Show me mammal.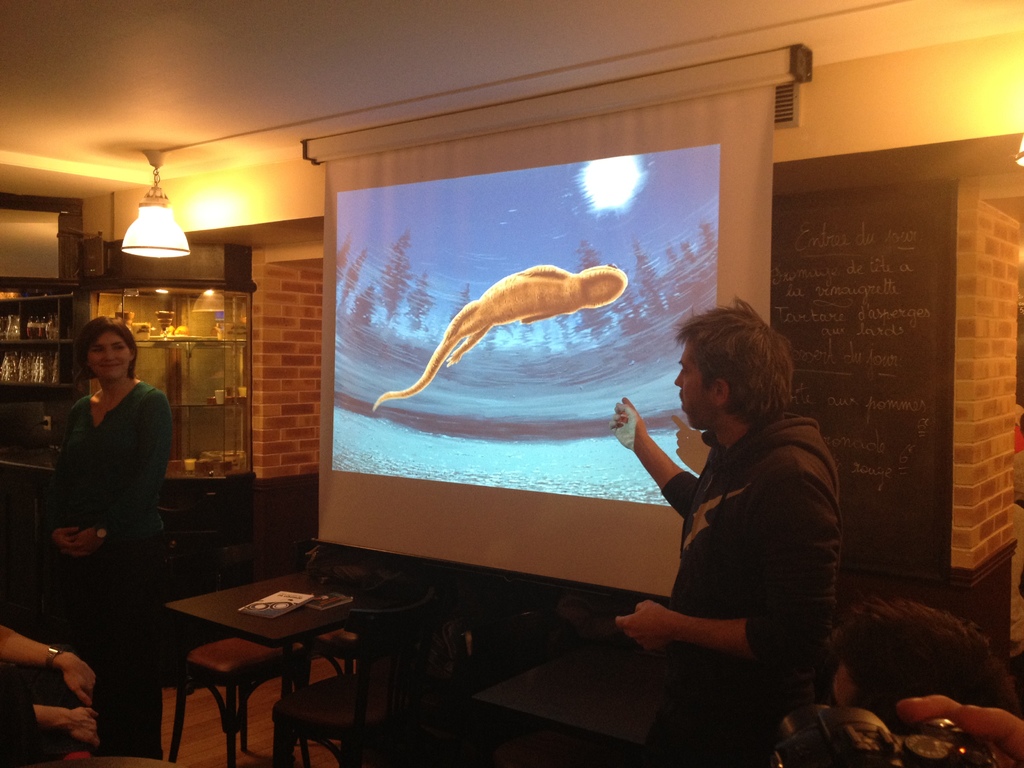
mammal is here: box(819, 596, 1022, 737).
